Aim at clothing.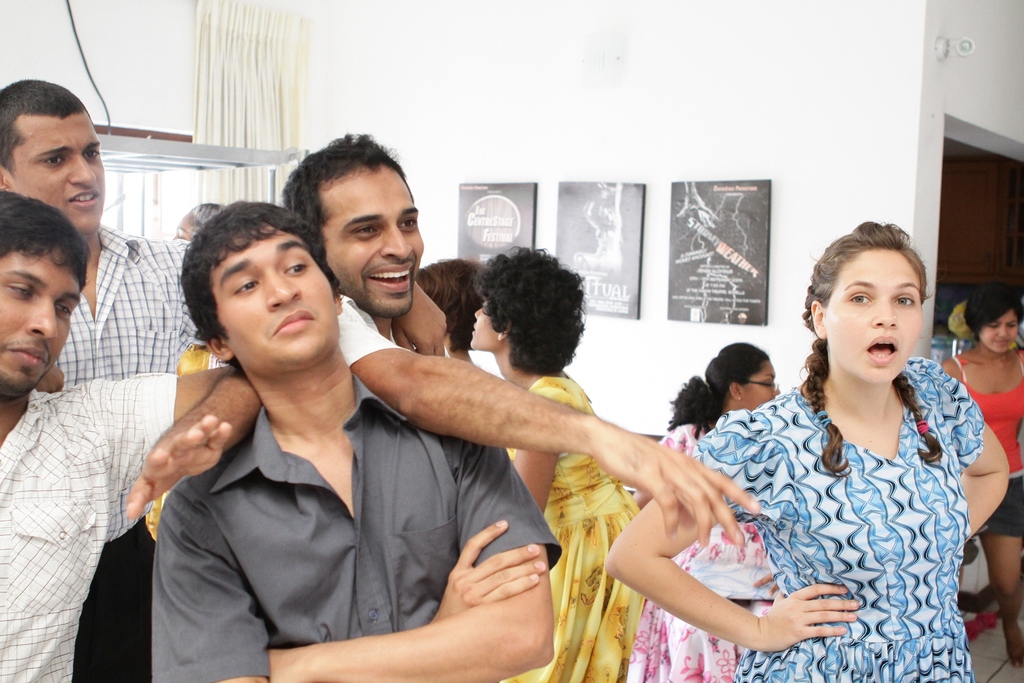
Aimed at <box>347,281,453,414</box>.
